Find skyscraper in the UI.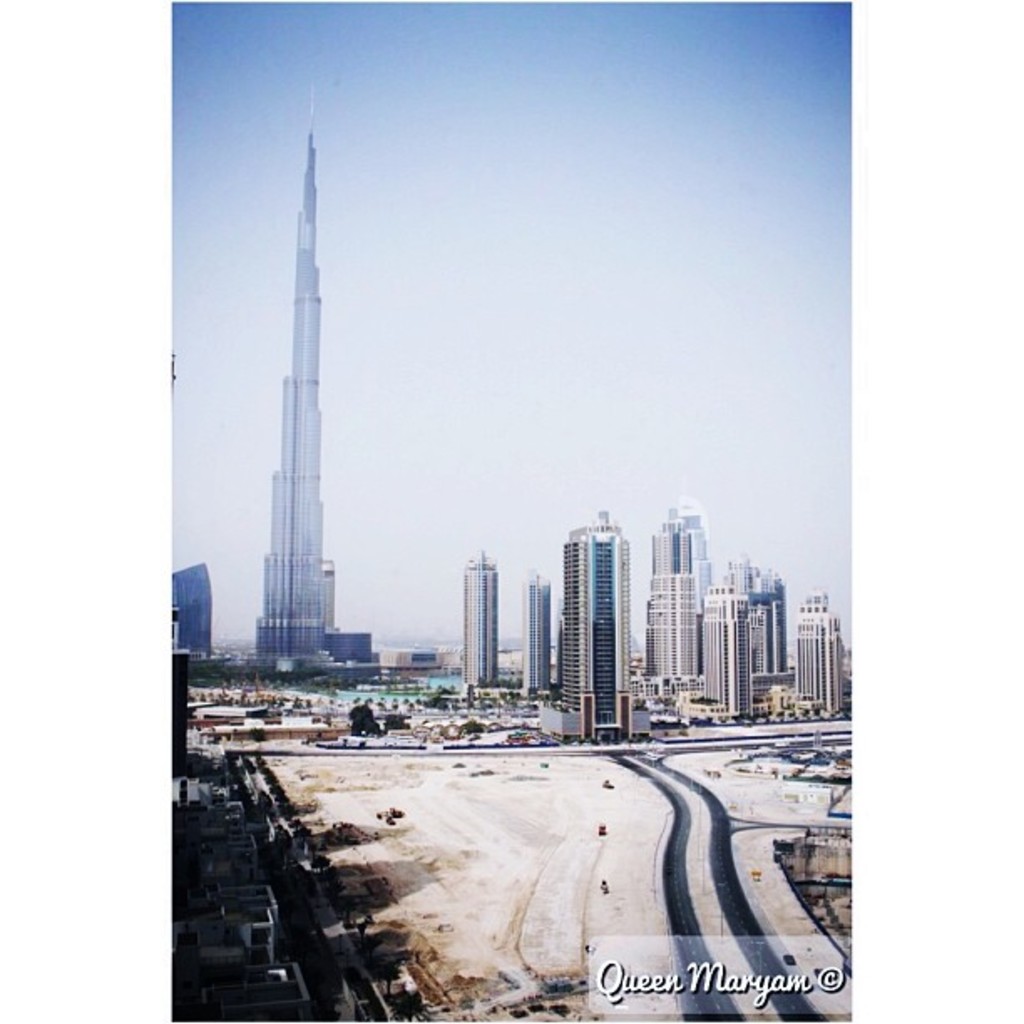
UI element at left=463, top=549, right=497, bottom=684.
